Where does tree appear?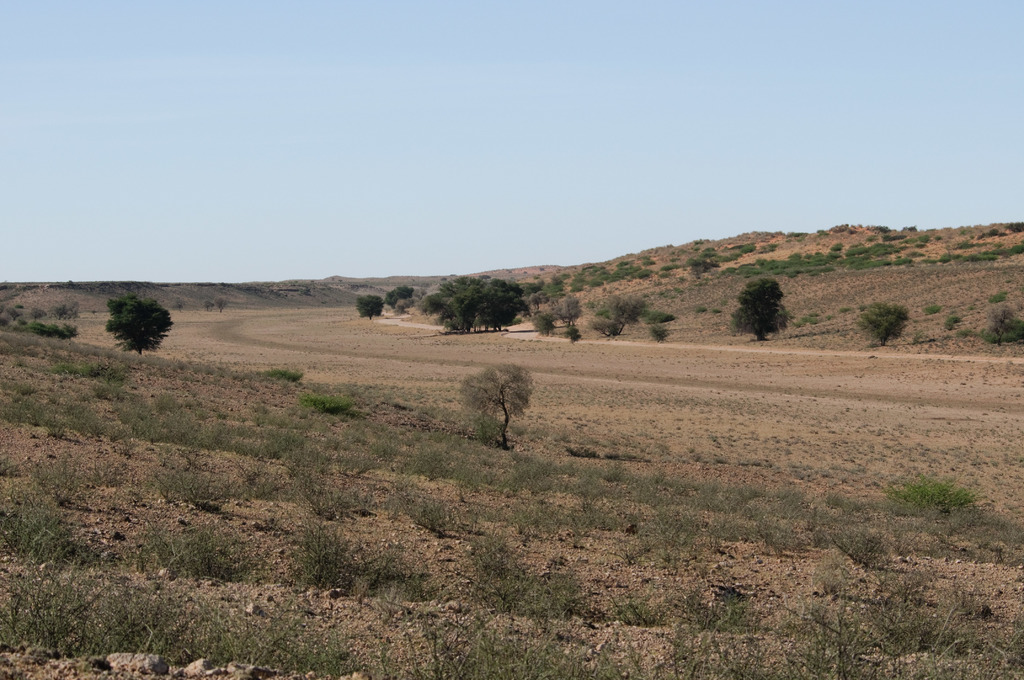
Appears at 386/287/413/309.
